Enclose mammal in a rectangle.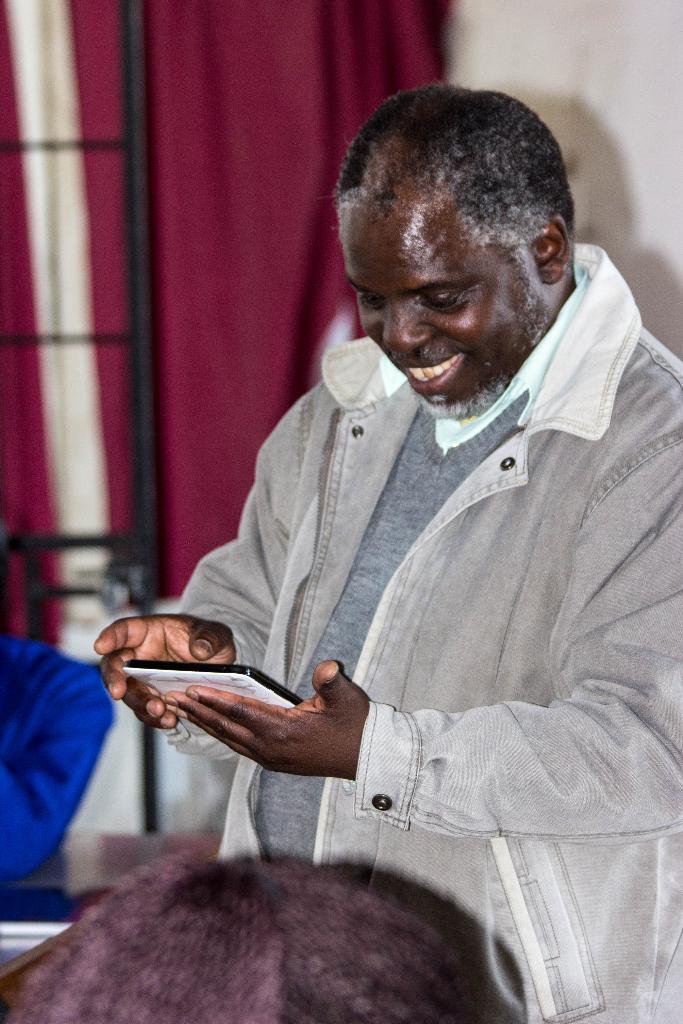
left=85, top=202, right=682, bottom=1023.
